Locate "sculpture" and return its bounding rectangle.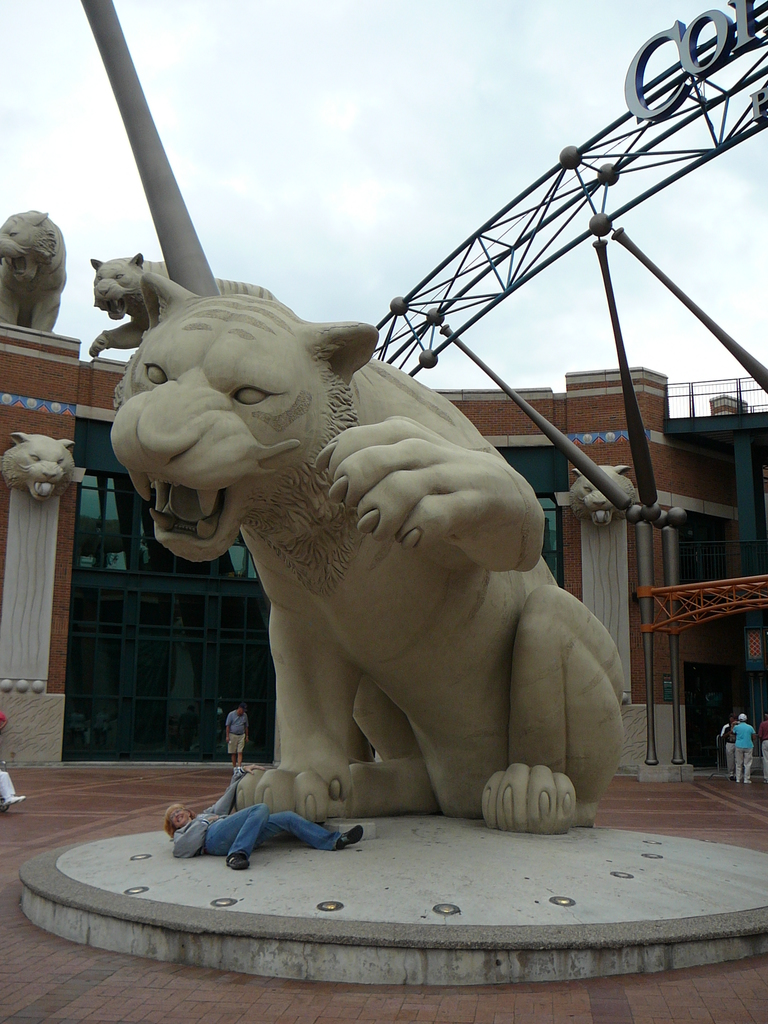
0/204/65/333.
